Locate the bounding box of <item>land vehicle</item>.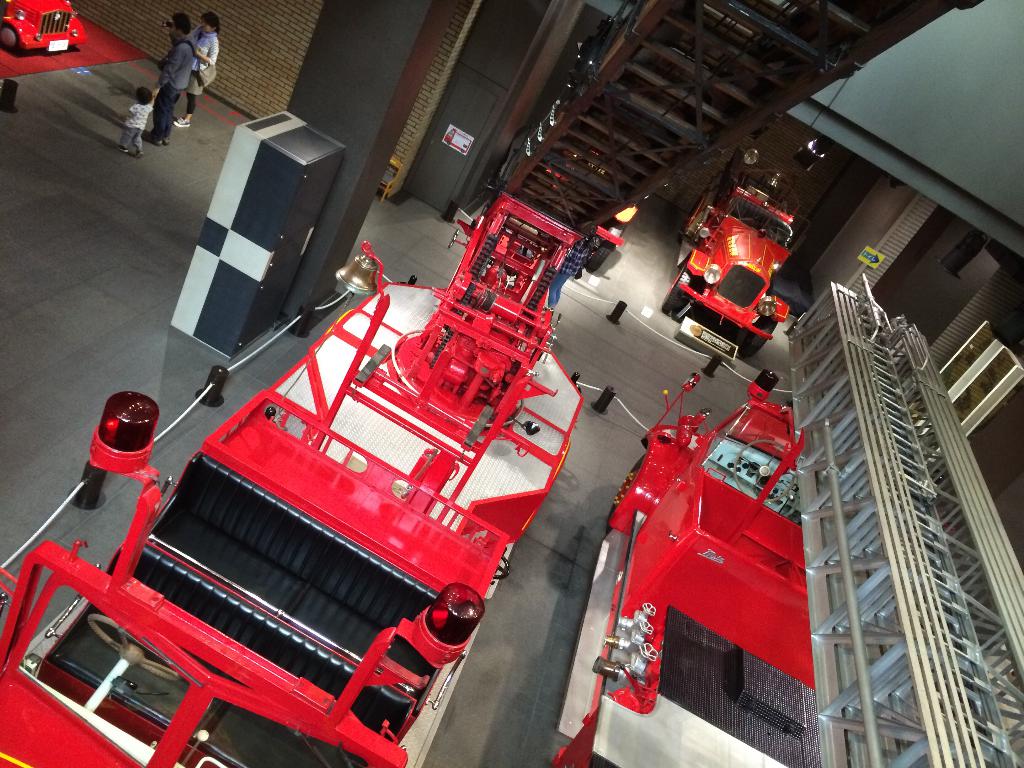
Bounding box: 0/196/586/767.
